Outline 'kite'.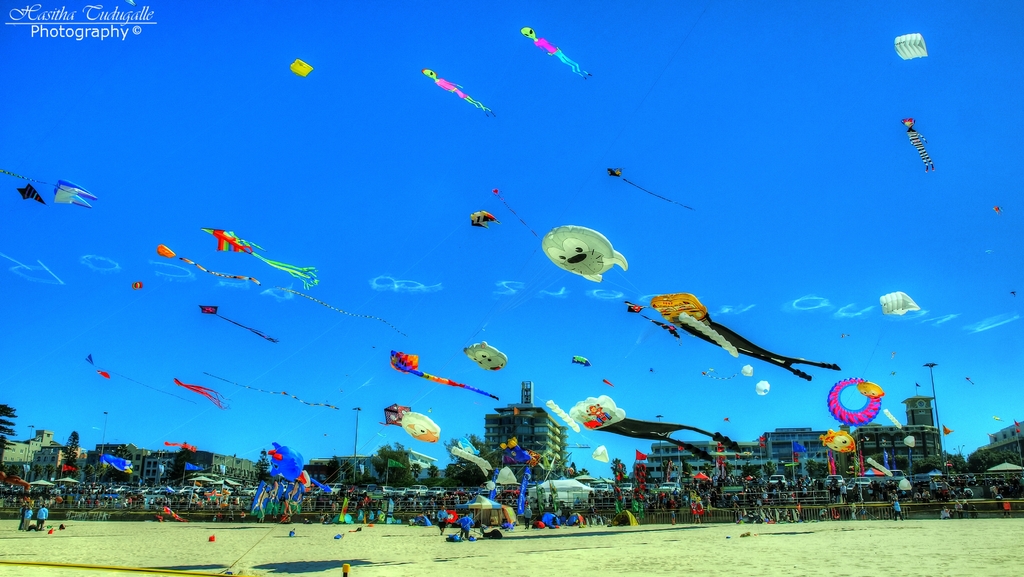
Outline: box(990, 204, 1002, 216).
